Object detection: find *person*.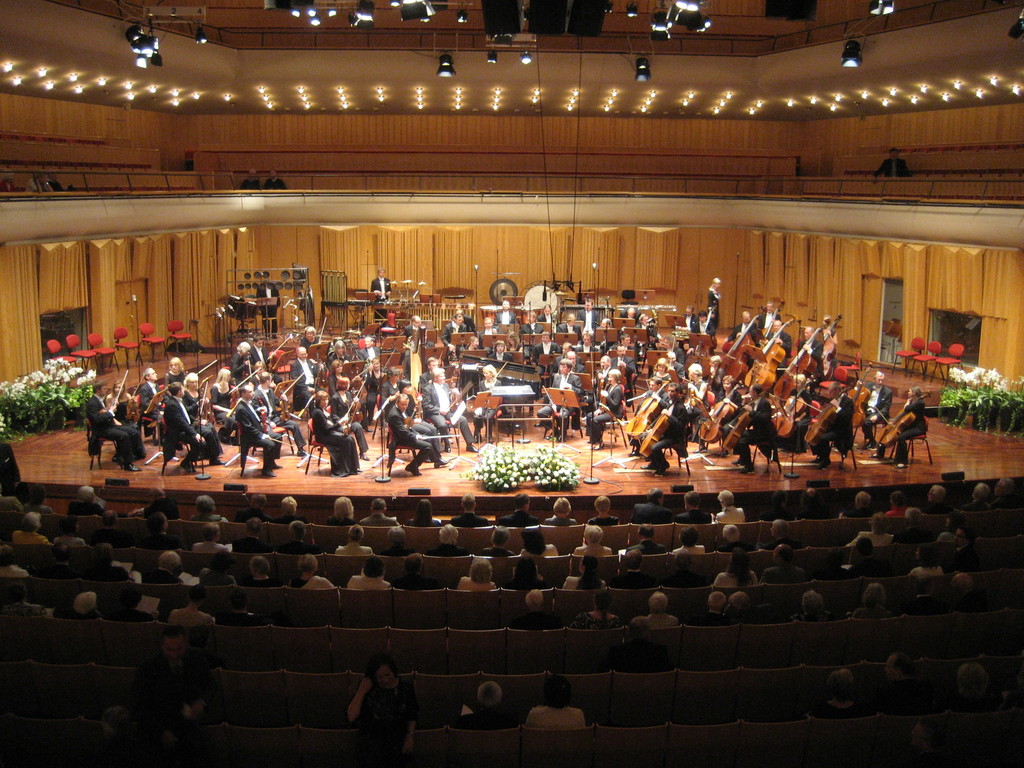
<box>290,343,328,410</box>.
